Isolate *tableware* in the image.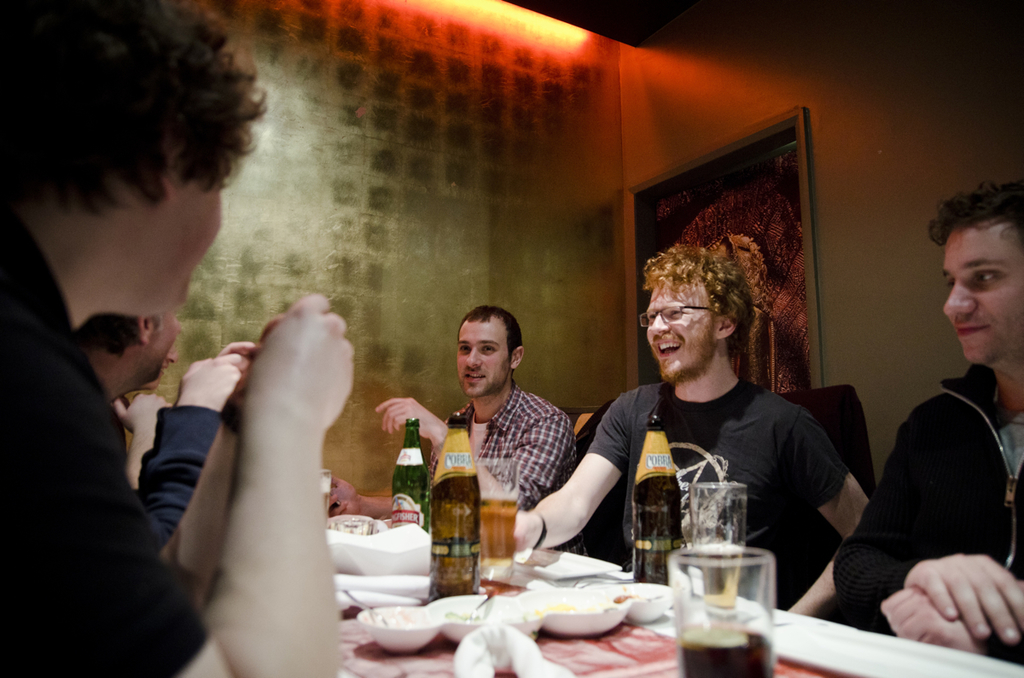
Isolated region: [425,585,544,651].
